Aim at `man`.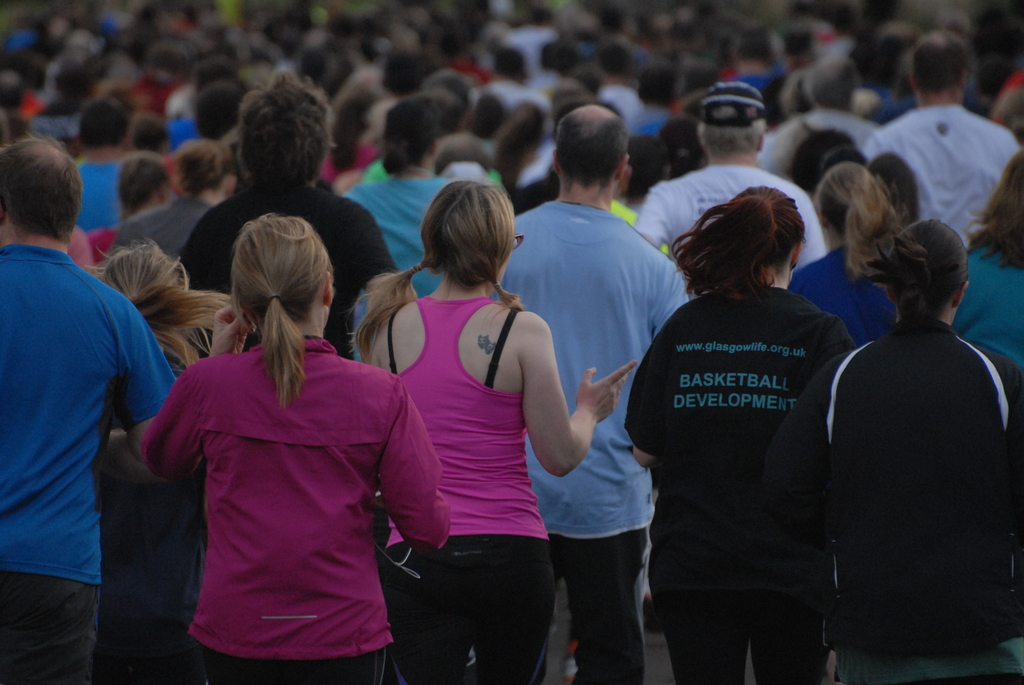
Aimed at bbox(179, 66, 405, 361).
